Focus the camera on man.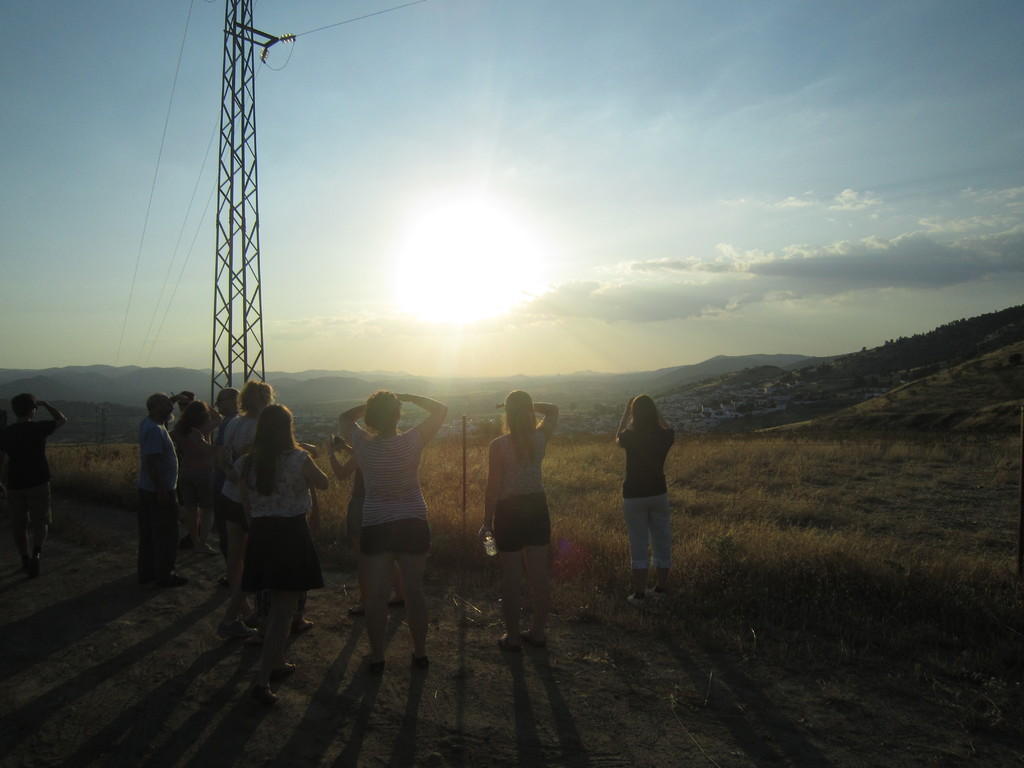
Focus region: bbox=(0, 393, 67, 575).
